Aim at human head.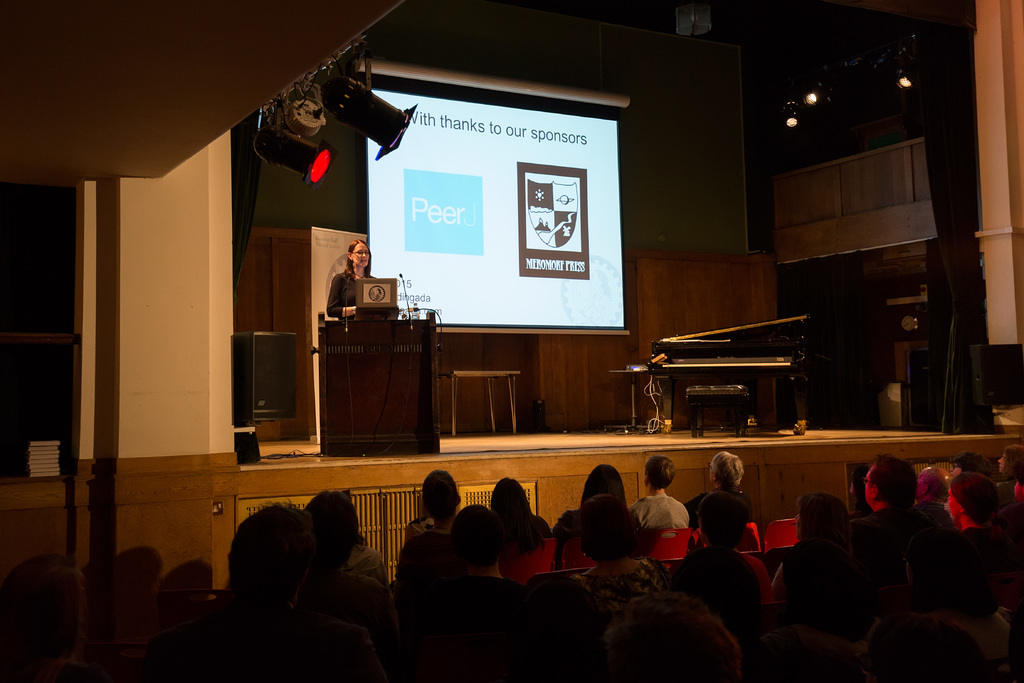
Aimed at x1=304 y1=493 x2=362 y2=571.
